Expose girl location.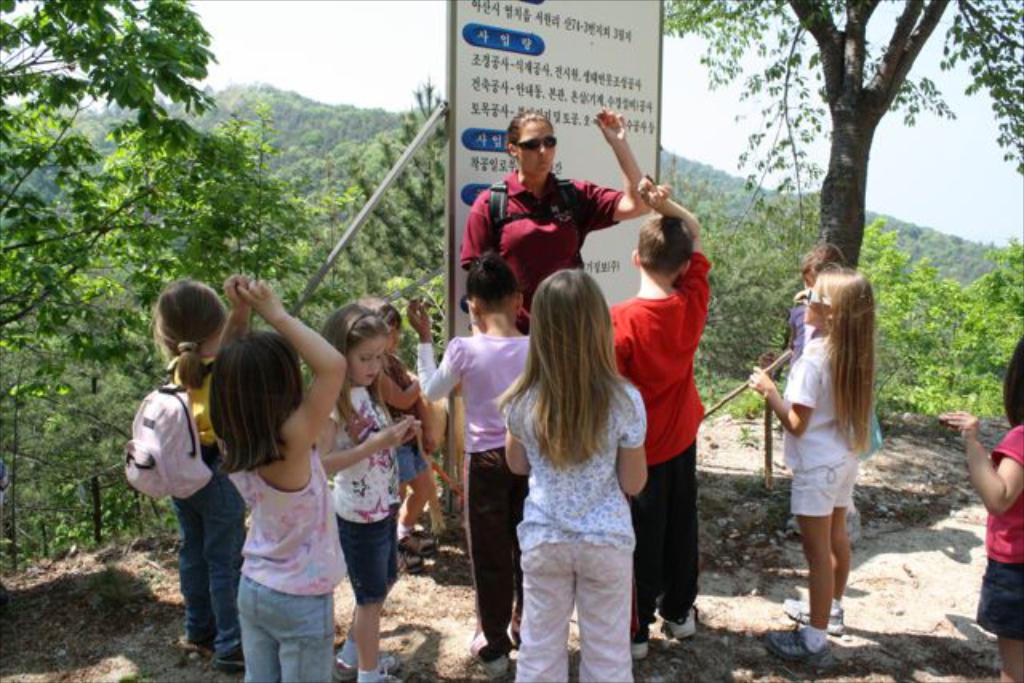
Exposed at l=354, t=294, r=435, b=568.
